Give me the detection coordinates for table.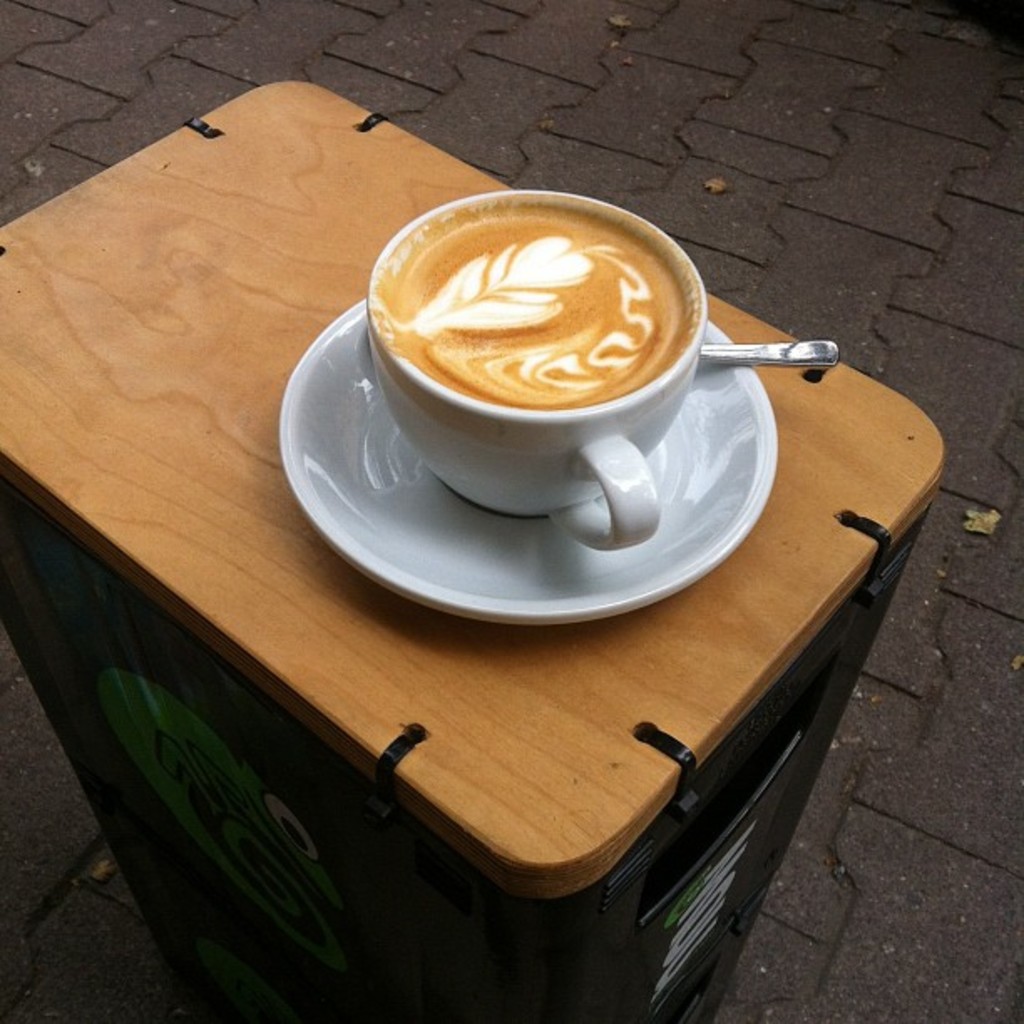
50/142/986/1021.
